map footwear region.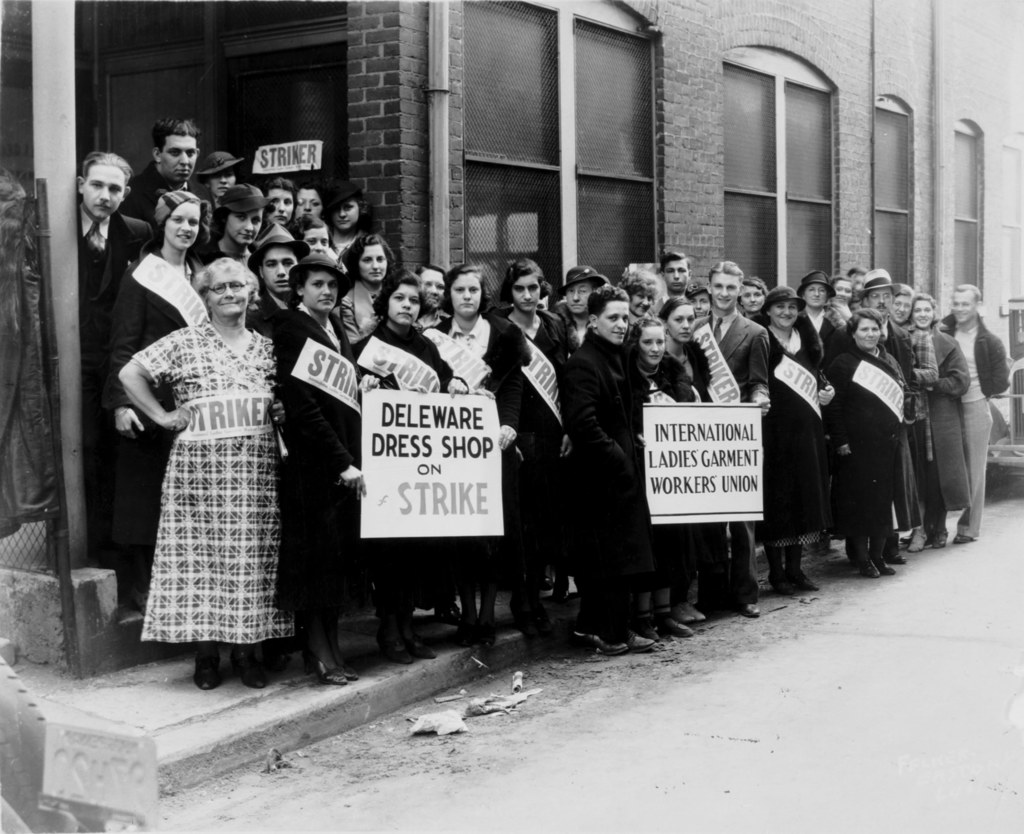
Mapped to x1=849 y1=534 x2=874 y2=580.
